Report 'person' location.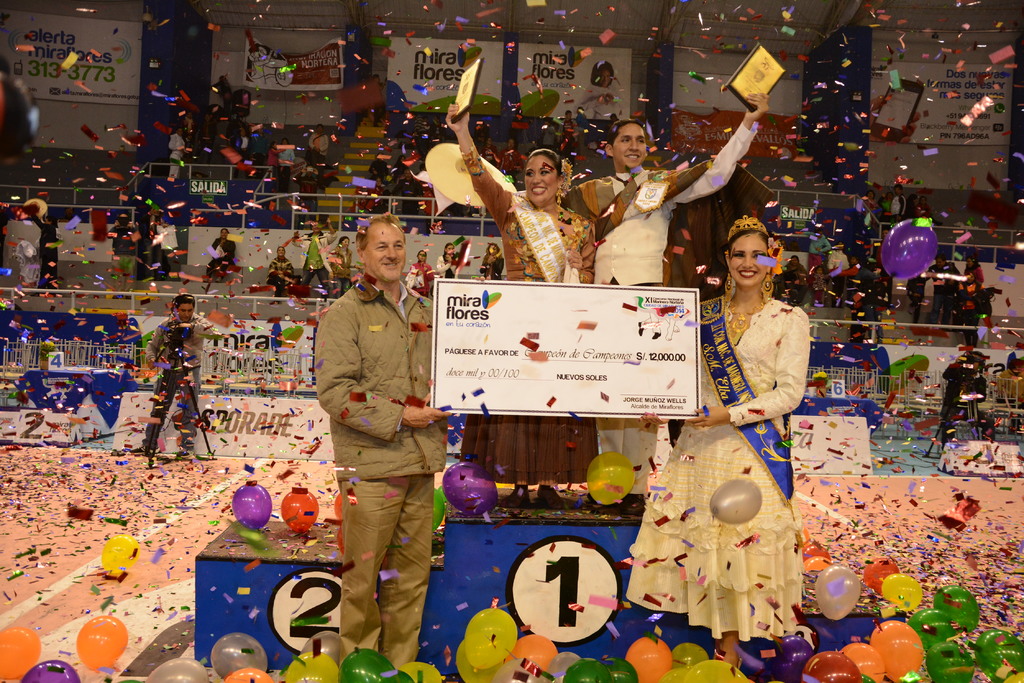
Report: <box>138,298,193,470</box>.
